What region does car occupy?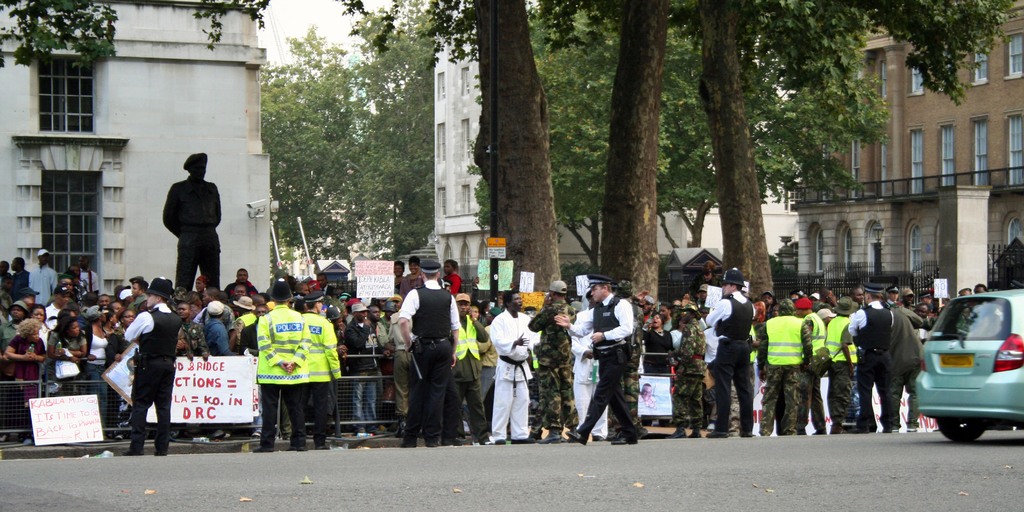
(left=906, top=287, right=1016, bottom=435).
